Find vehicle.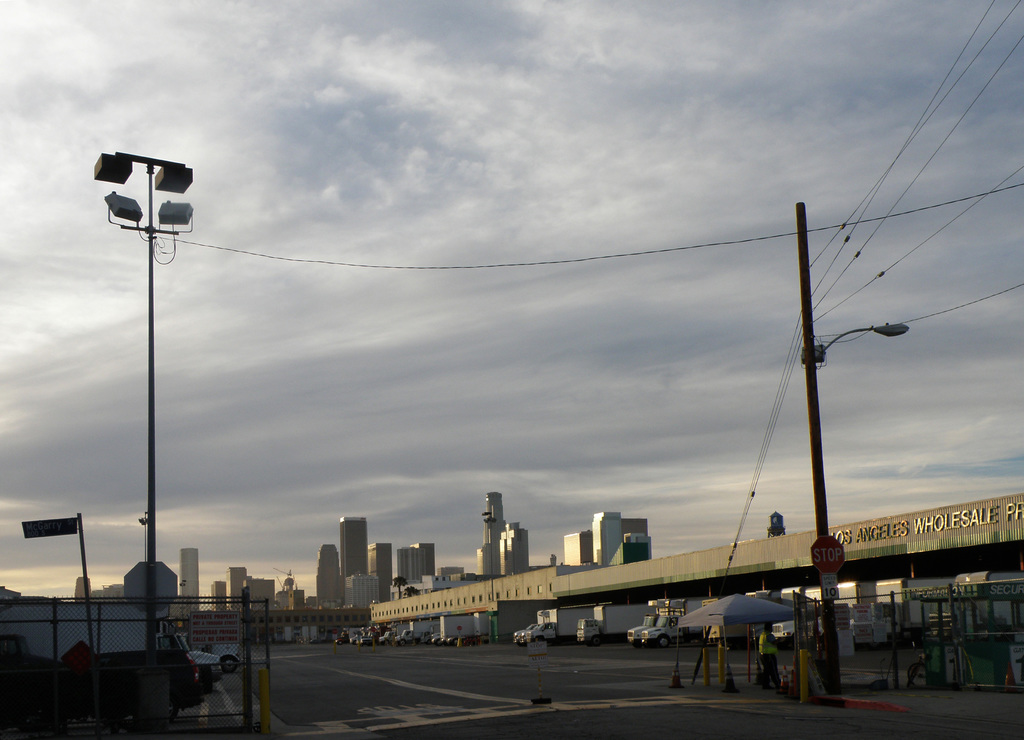
box(770, 600, 813, 637).
